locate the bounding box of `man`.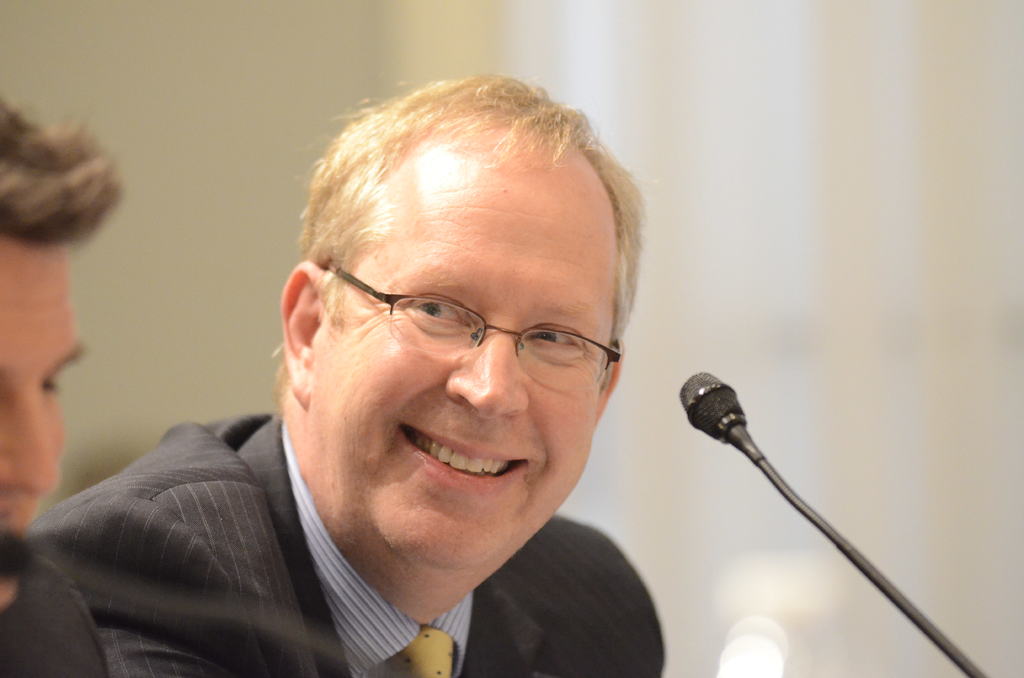
Bounding box: 42,90,748,677.
